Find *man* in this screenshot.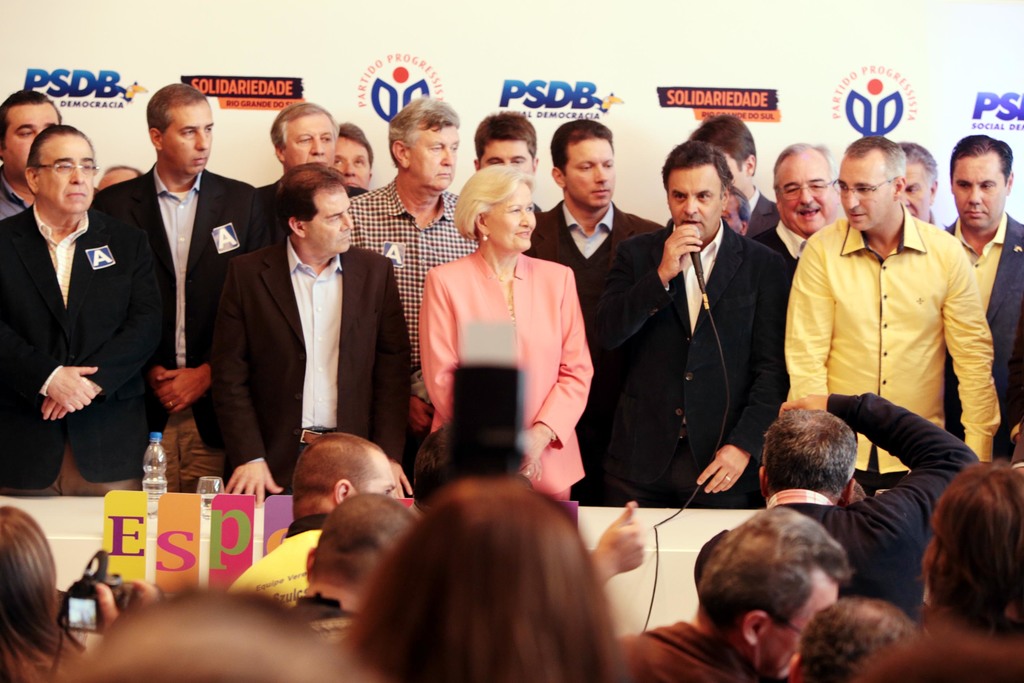
The bounding box for *man* is (780, 147, 1000, 529).
